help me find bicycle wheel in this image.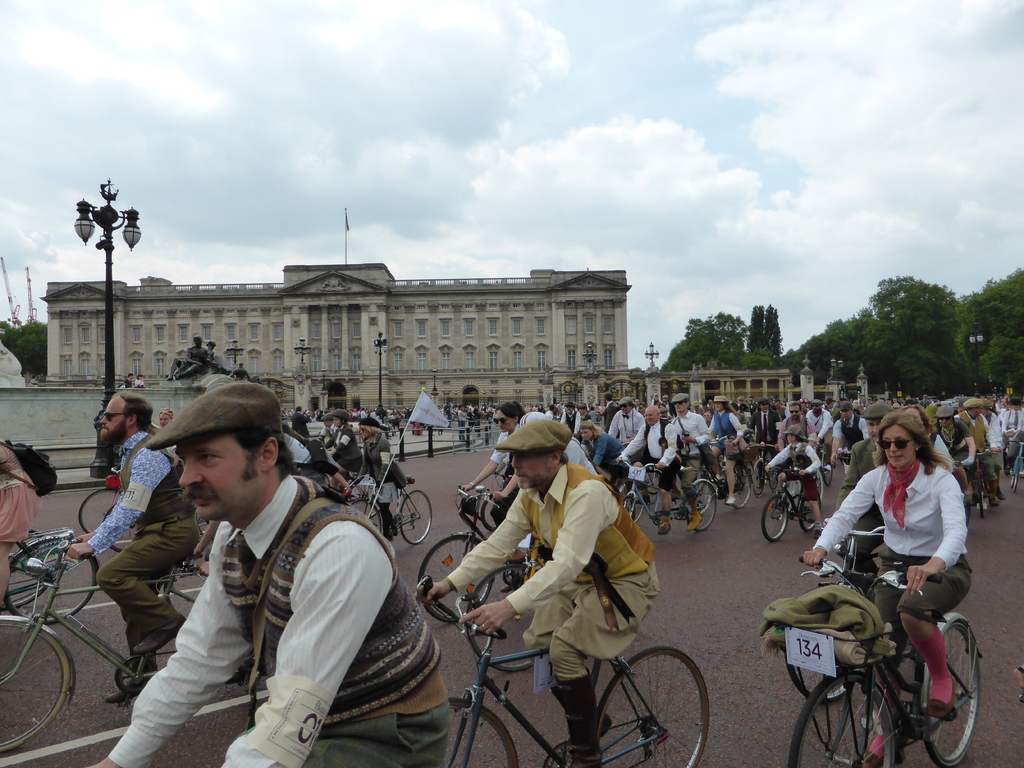
Found it: 643,466,660,503.
